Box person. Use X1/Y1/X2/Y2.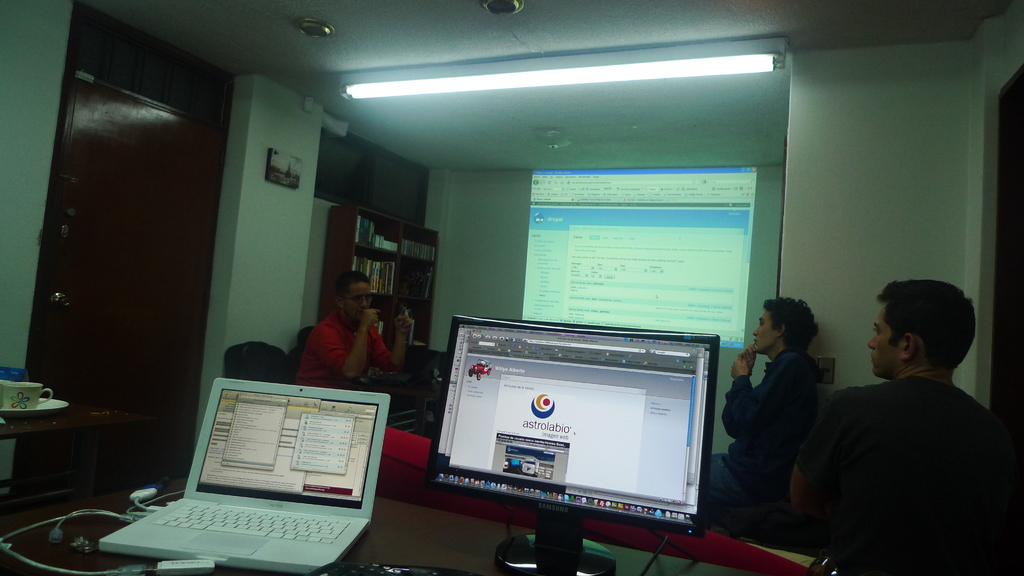
792/278/1023/575.
